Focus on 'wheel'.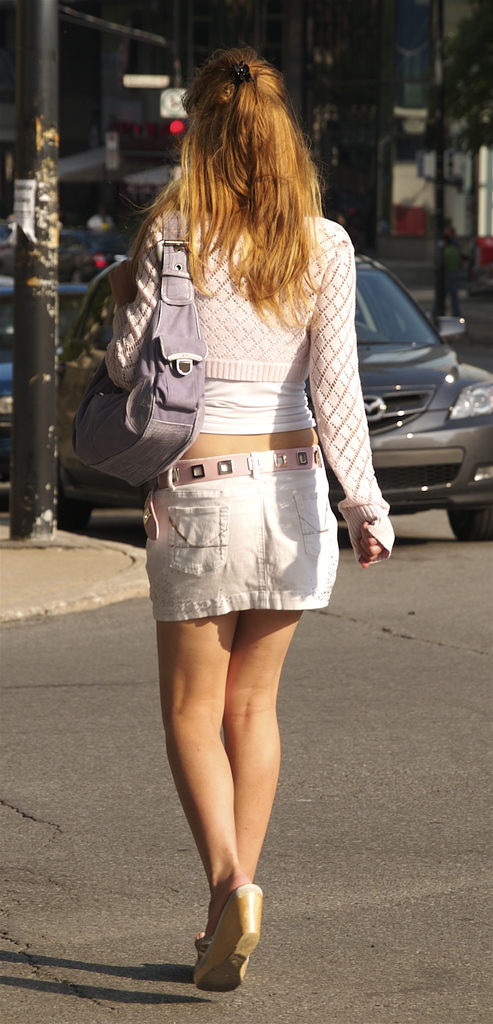
Focused at detection(449, 500, 492, 543).
